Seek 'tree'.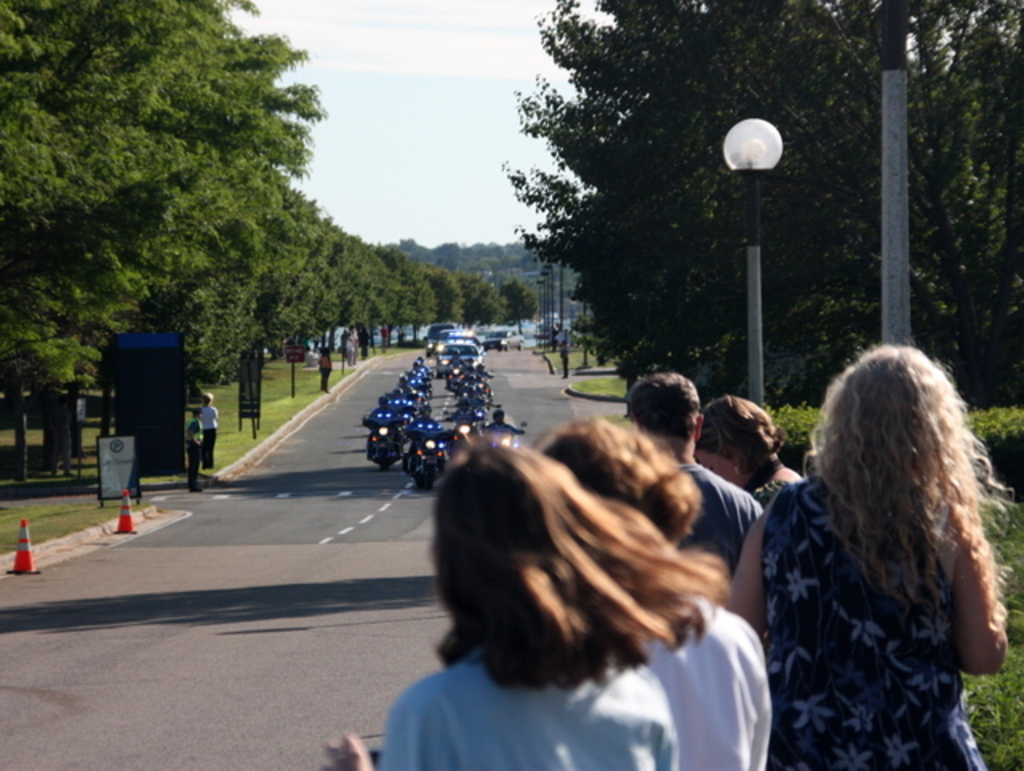
{"x1": 493, "y1": 0, "x2": 1022, "y2": 400}.
